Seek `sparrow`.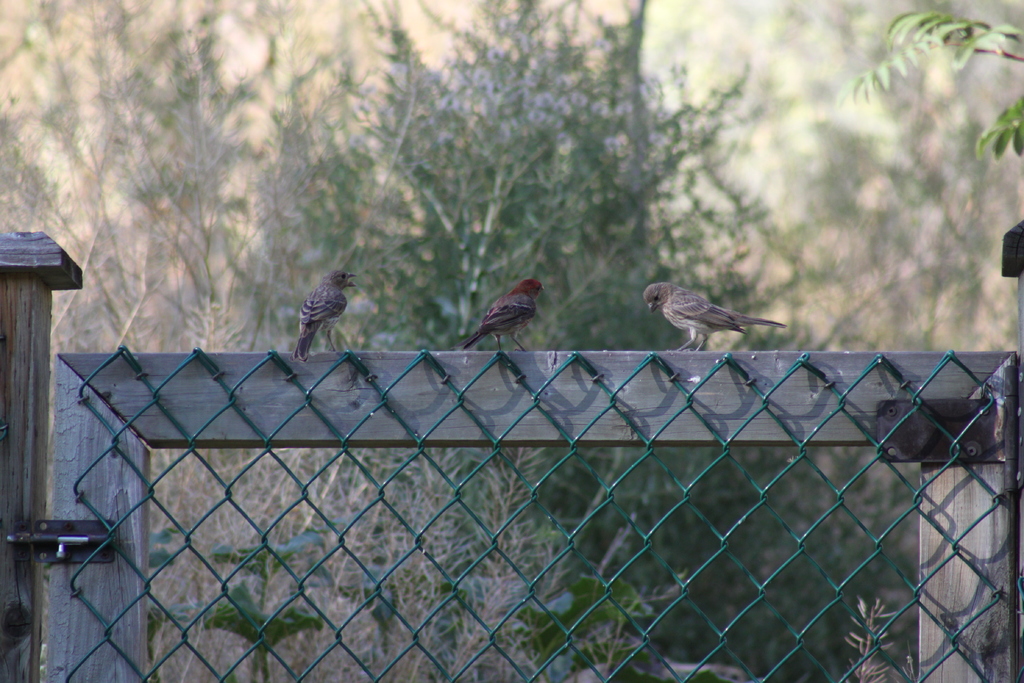
[293,269,355,360].
